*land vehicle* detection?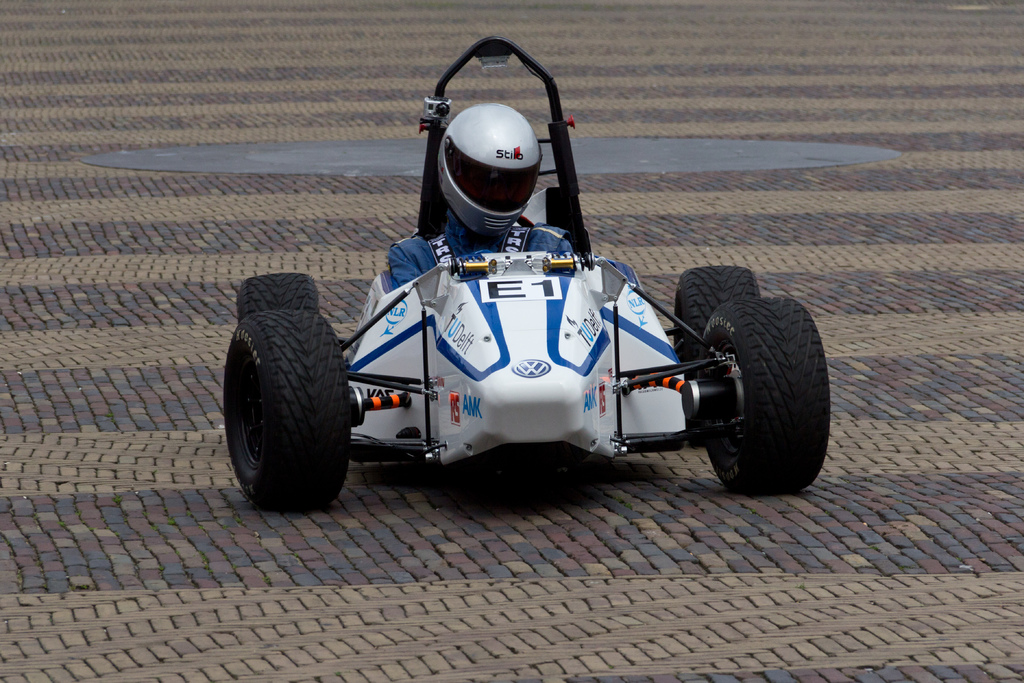
218, 101, 835, 507
